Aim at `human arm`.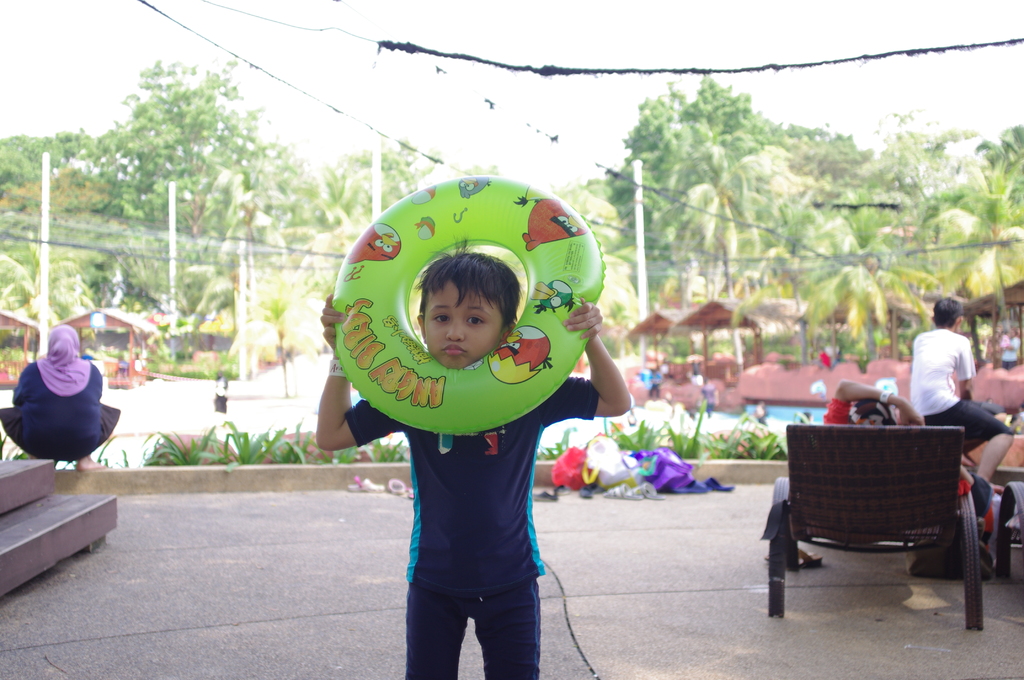
Aimed at box(819, 374, 933, 437).
